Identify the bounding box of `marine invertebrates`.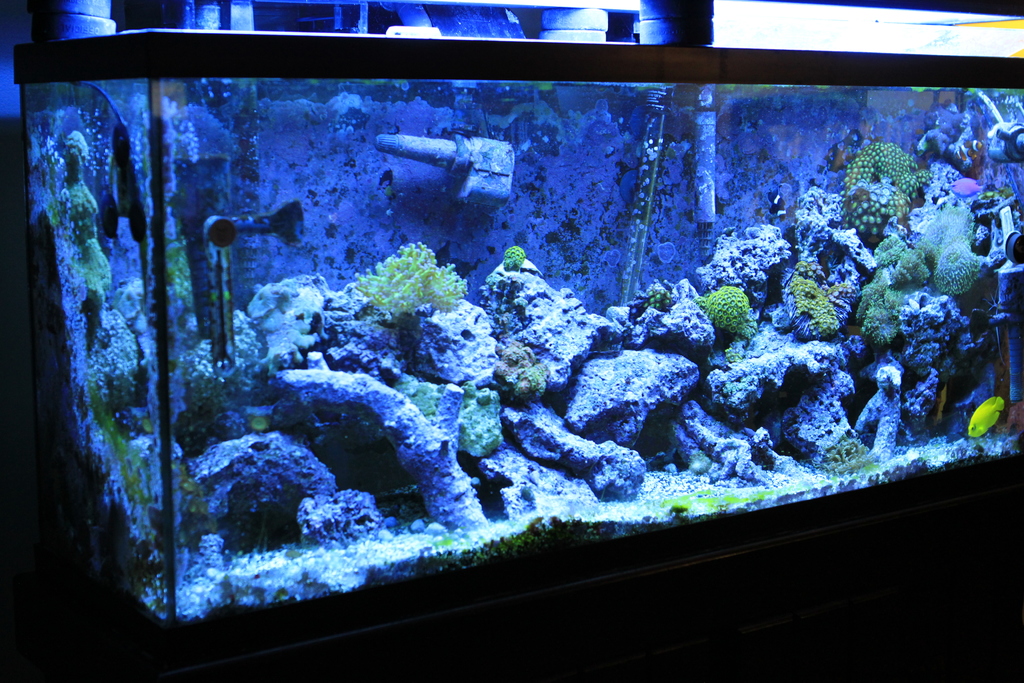
[855, 204, 988, 346].
